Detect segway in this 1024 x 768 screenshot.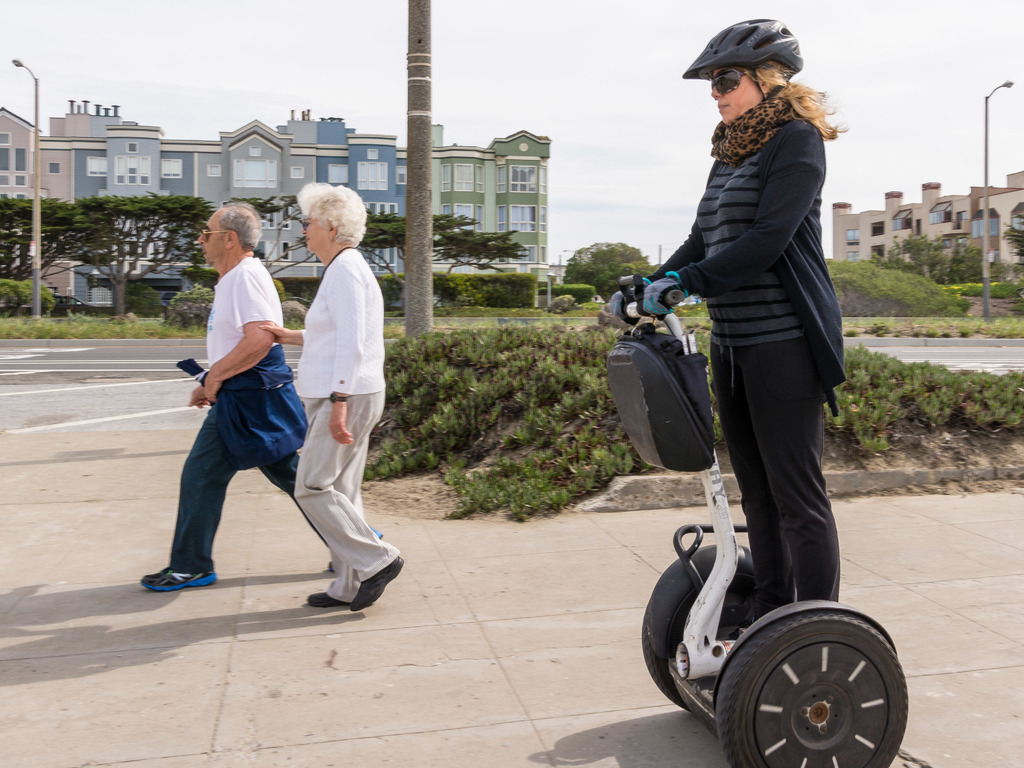
Detection: 603/270/913/767.
